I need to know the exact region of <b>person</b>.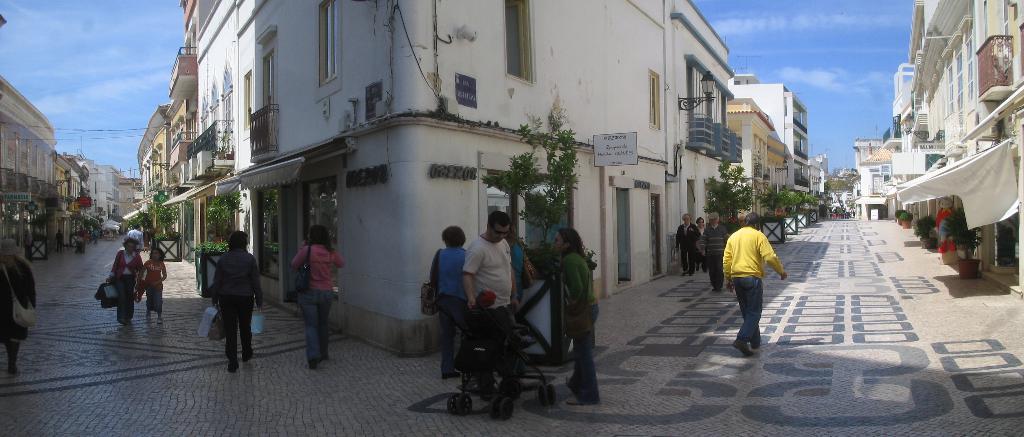
Region: {"left": 75, "top": 224, "right": 86, "bottom": 254}.
